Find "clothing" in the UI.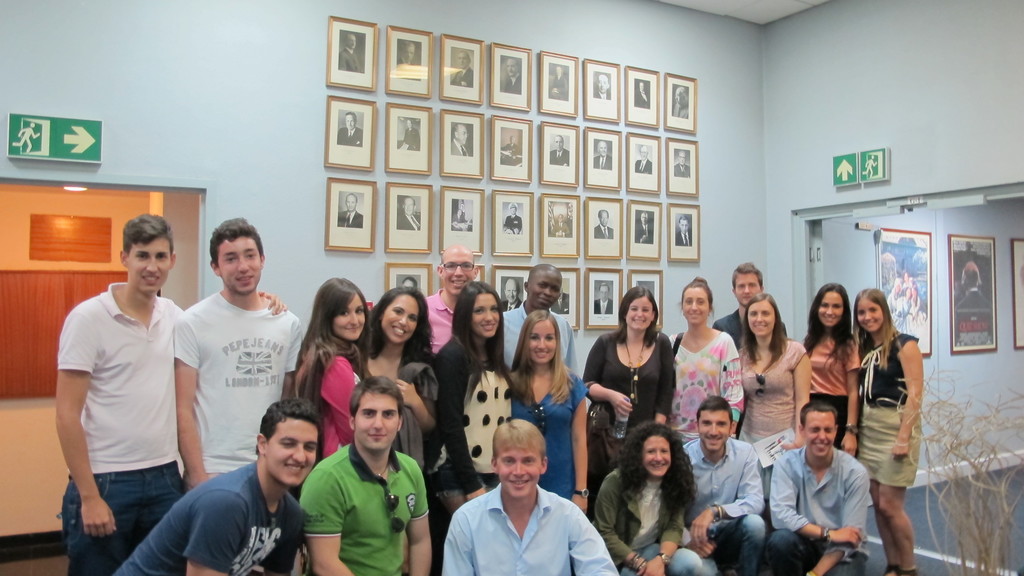
UI element at 506,217,521,232.
